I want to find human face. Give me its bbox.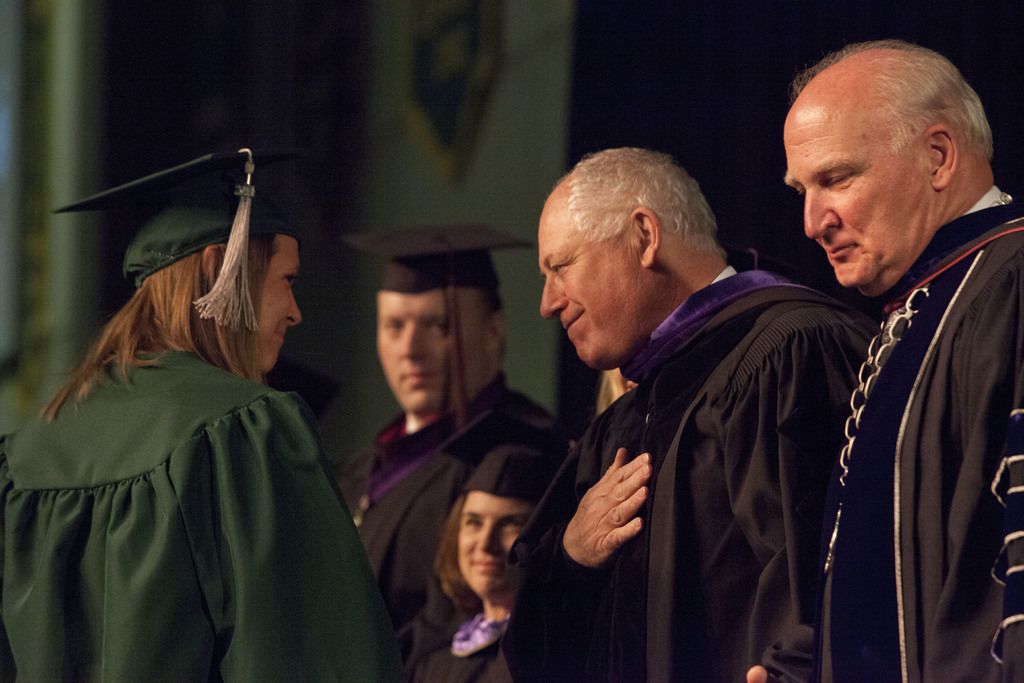
x1=782 y1=115 x2=922 y2=289.
